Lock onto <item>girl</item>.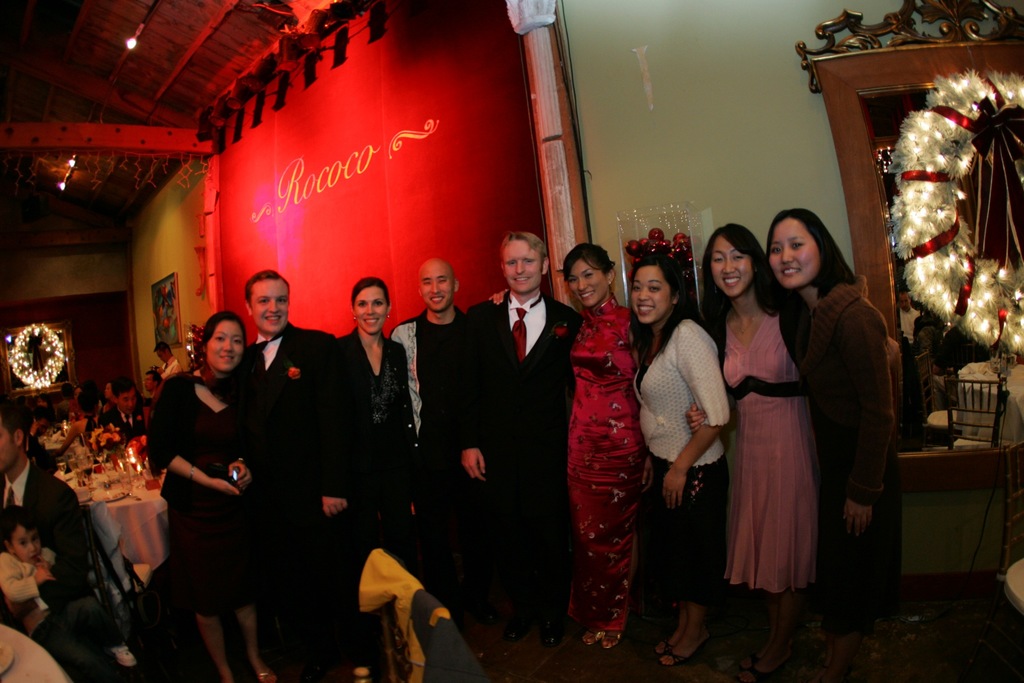
Locked: x1=627, y1=261, x2=732, y2=670.
